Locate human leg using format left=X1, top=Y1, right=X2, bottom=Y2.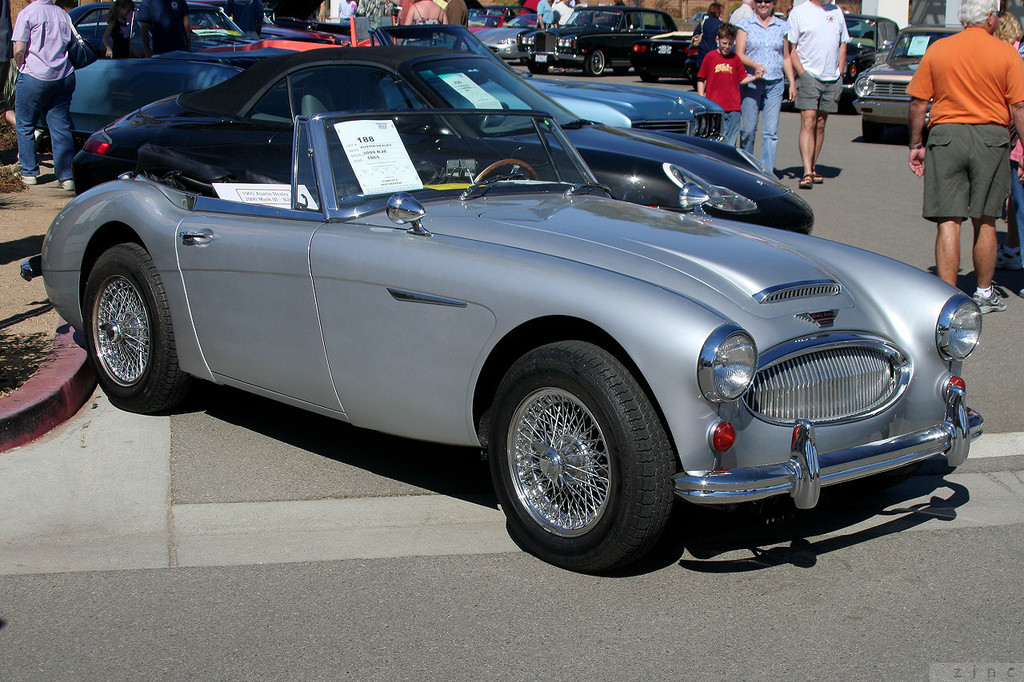
left=967, top=107, right=1009, bottom=314.
